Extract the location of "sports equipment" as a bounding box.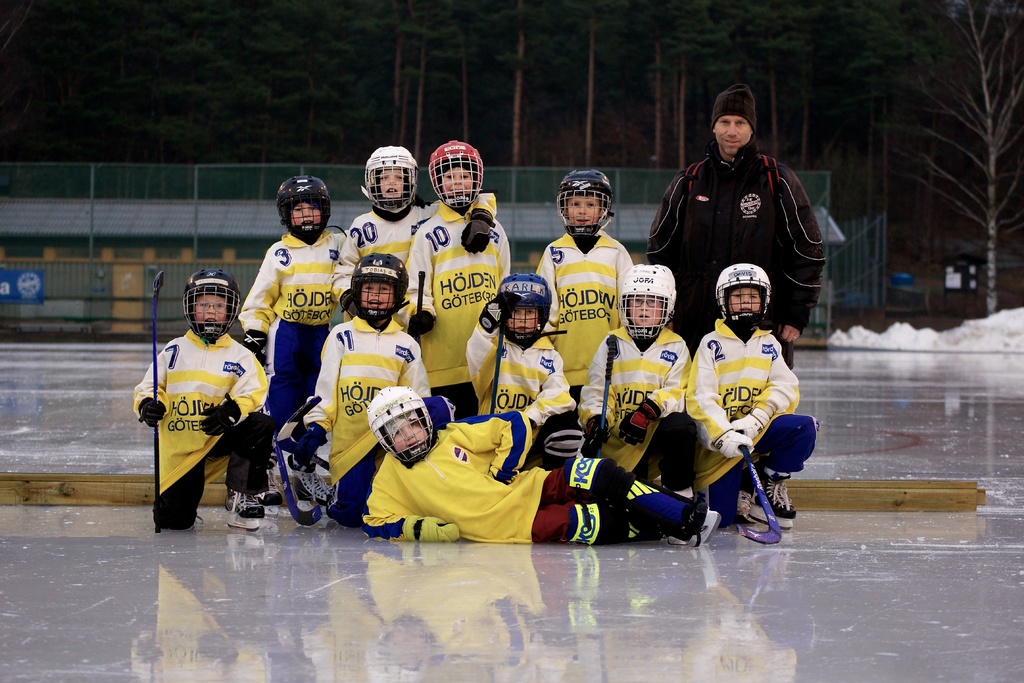
left=188, top=264, right=242, bottom=340.
